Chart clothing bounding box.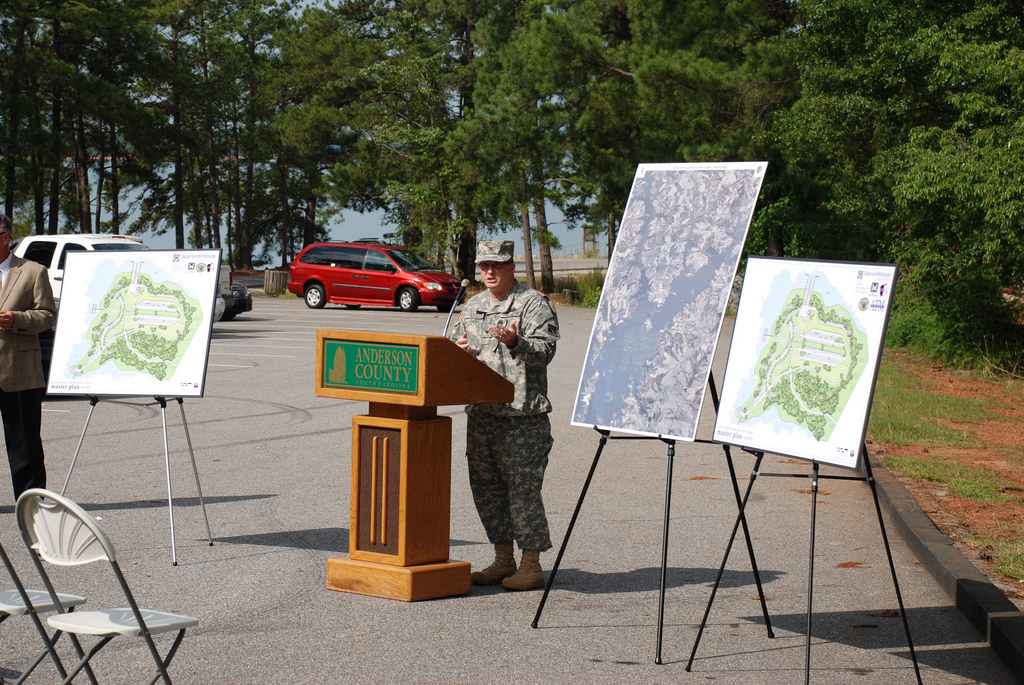
Charted: x1=0, y1=250, x2=55, y2=507.
